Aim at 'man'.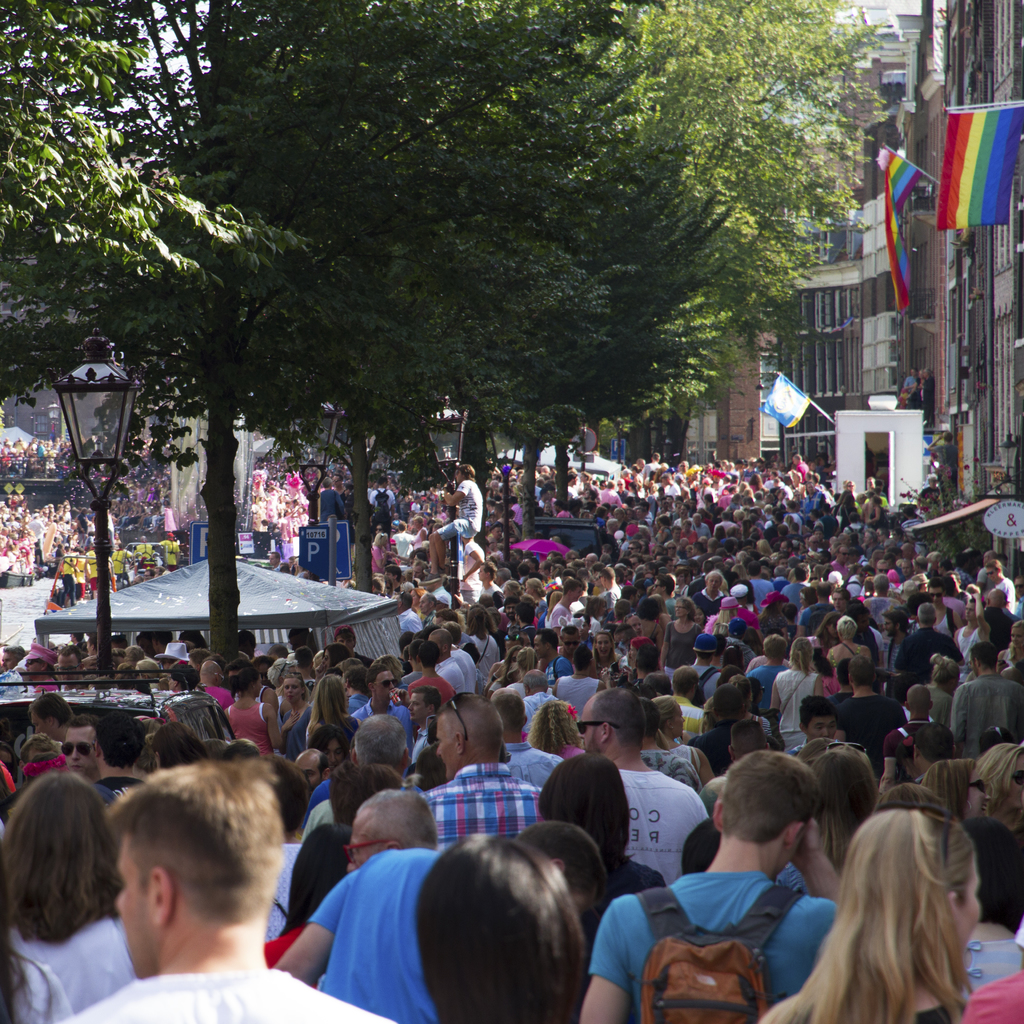
Aimed at left=948, top=640, right=1023, bottom=755.
